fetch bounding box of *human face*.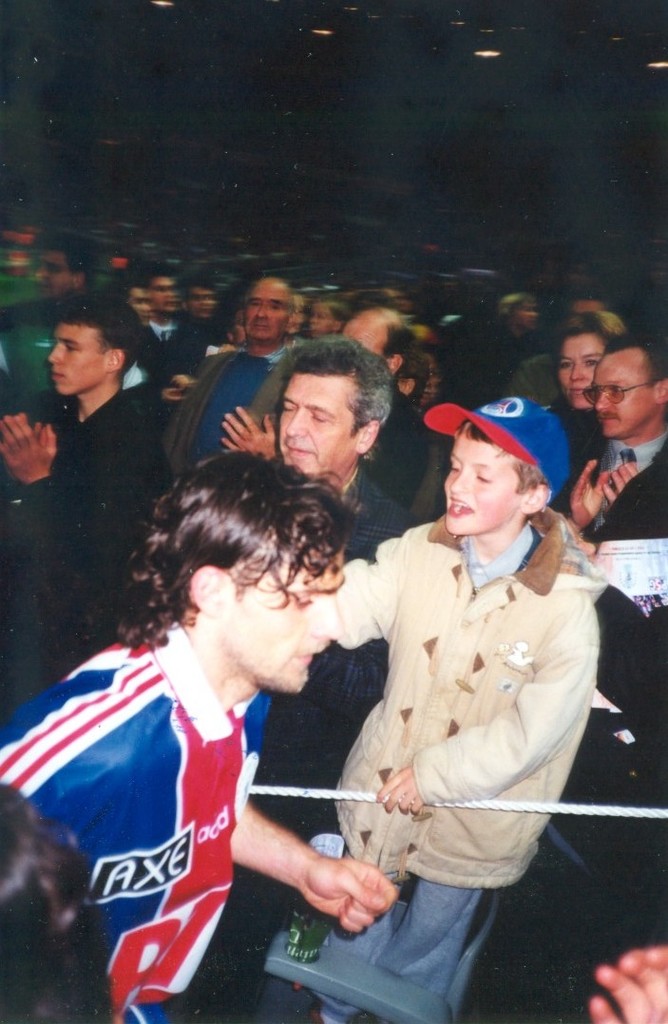
Bbox: (32, 255, 67, 301).
